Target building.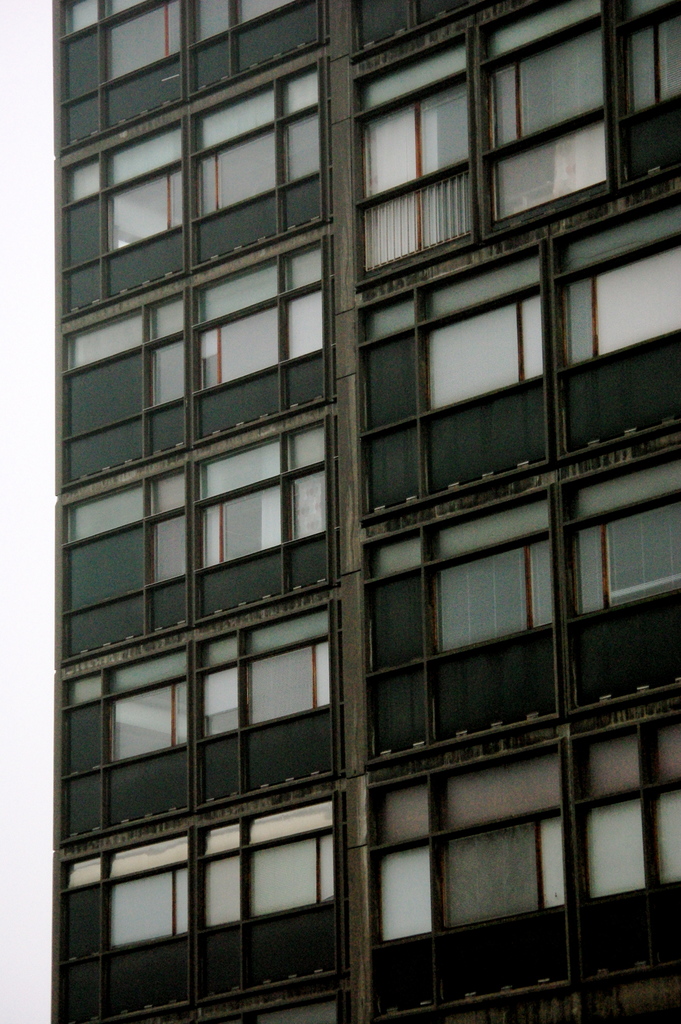
Target region: l=51, t=0, r=680, b=1023.
